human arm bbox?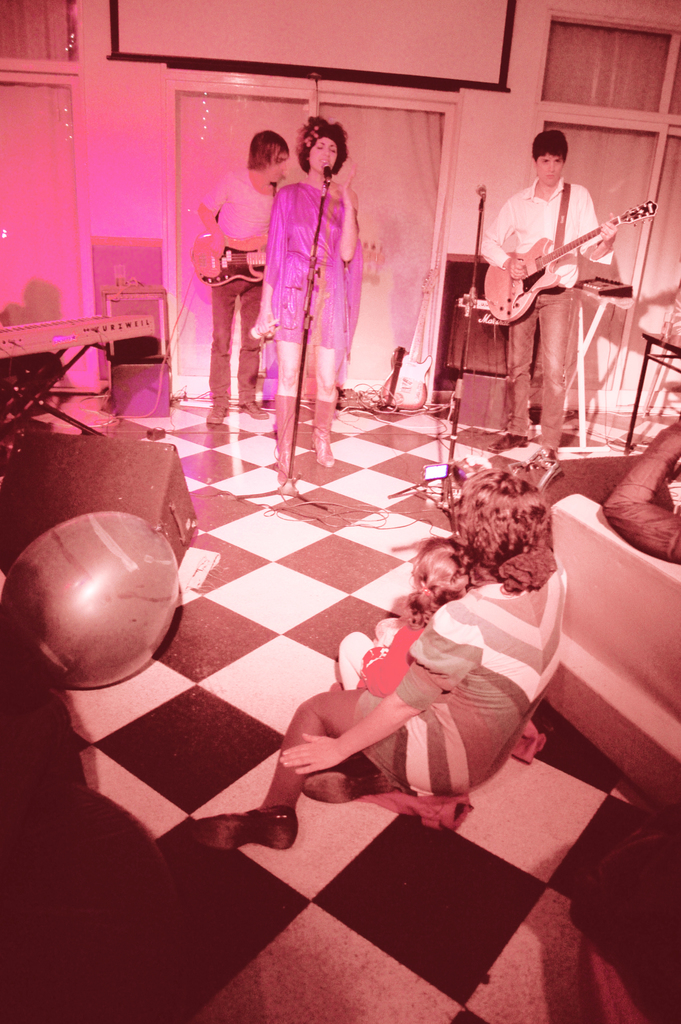
crop(193, 173, 279, 279)
